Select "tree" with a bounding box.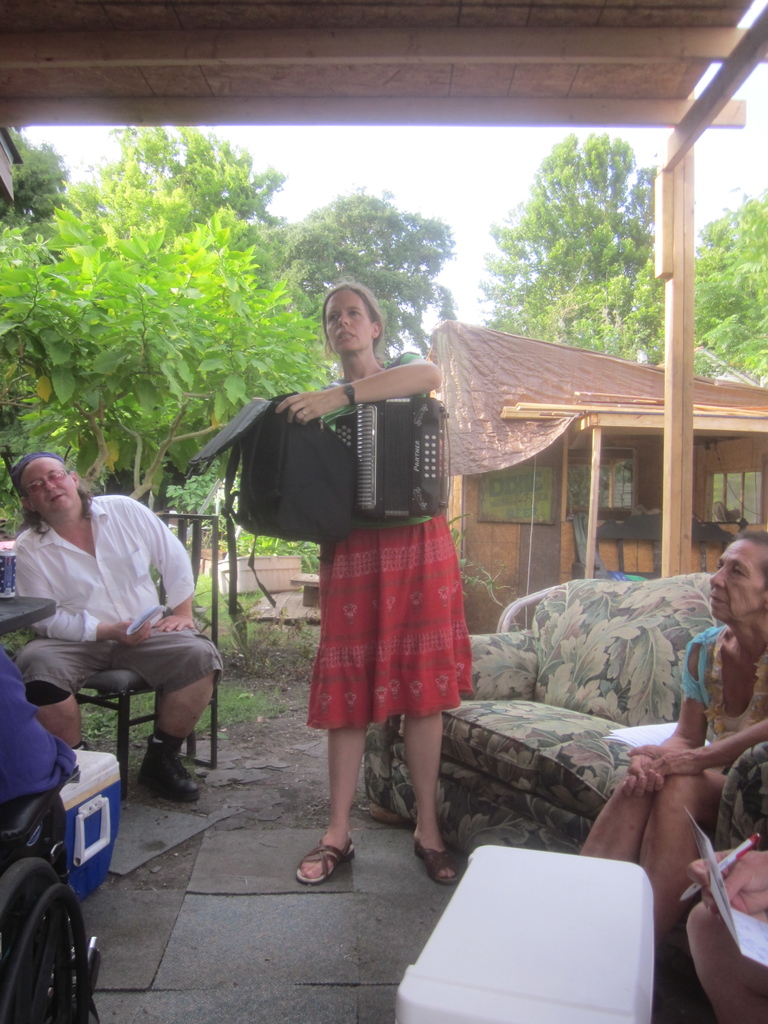
region(86, 118, 282, 275).
